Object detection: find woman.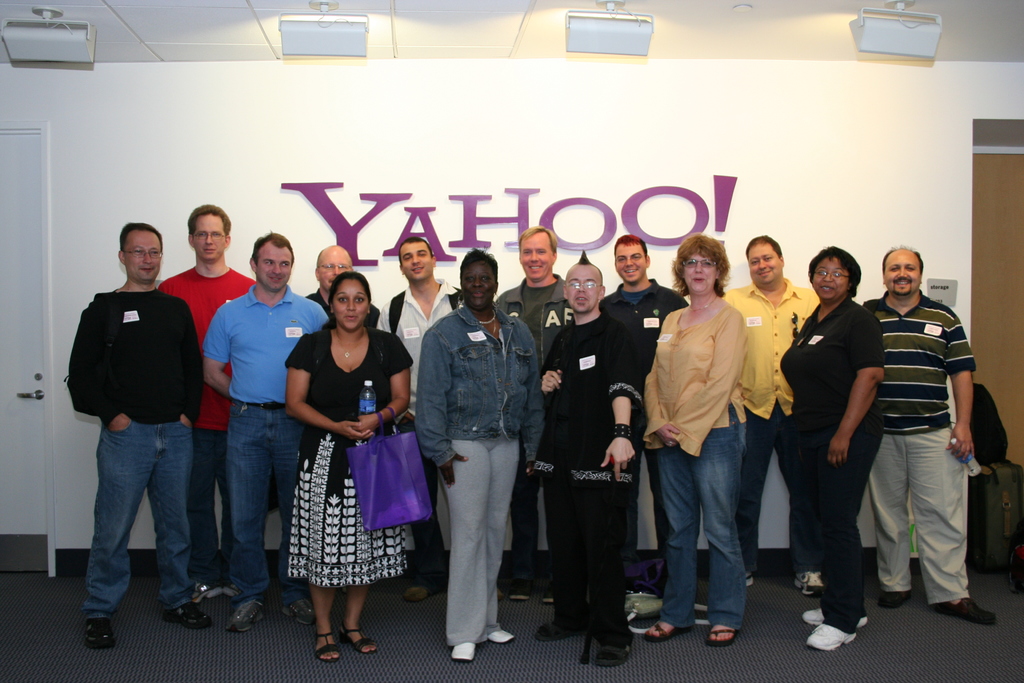
rect(783, 248, 885, 650).
